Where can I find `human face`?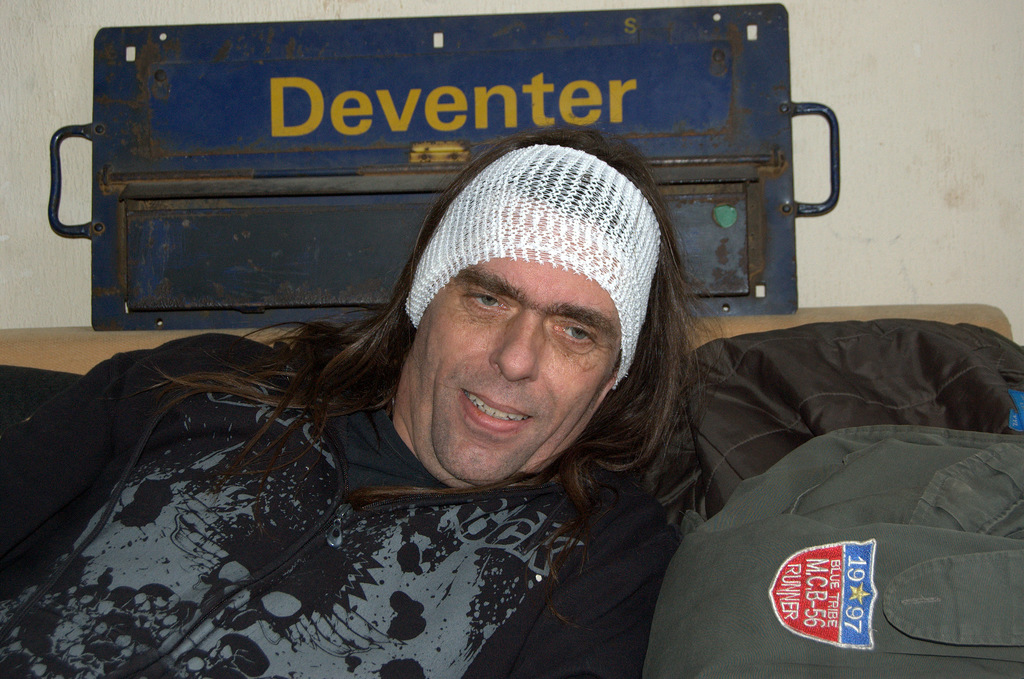
You can find it at x1=425 y1=265 x2=615 y2=476.
